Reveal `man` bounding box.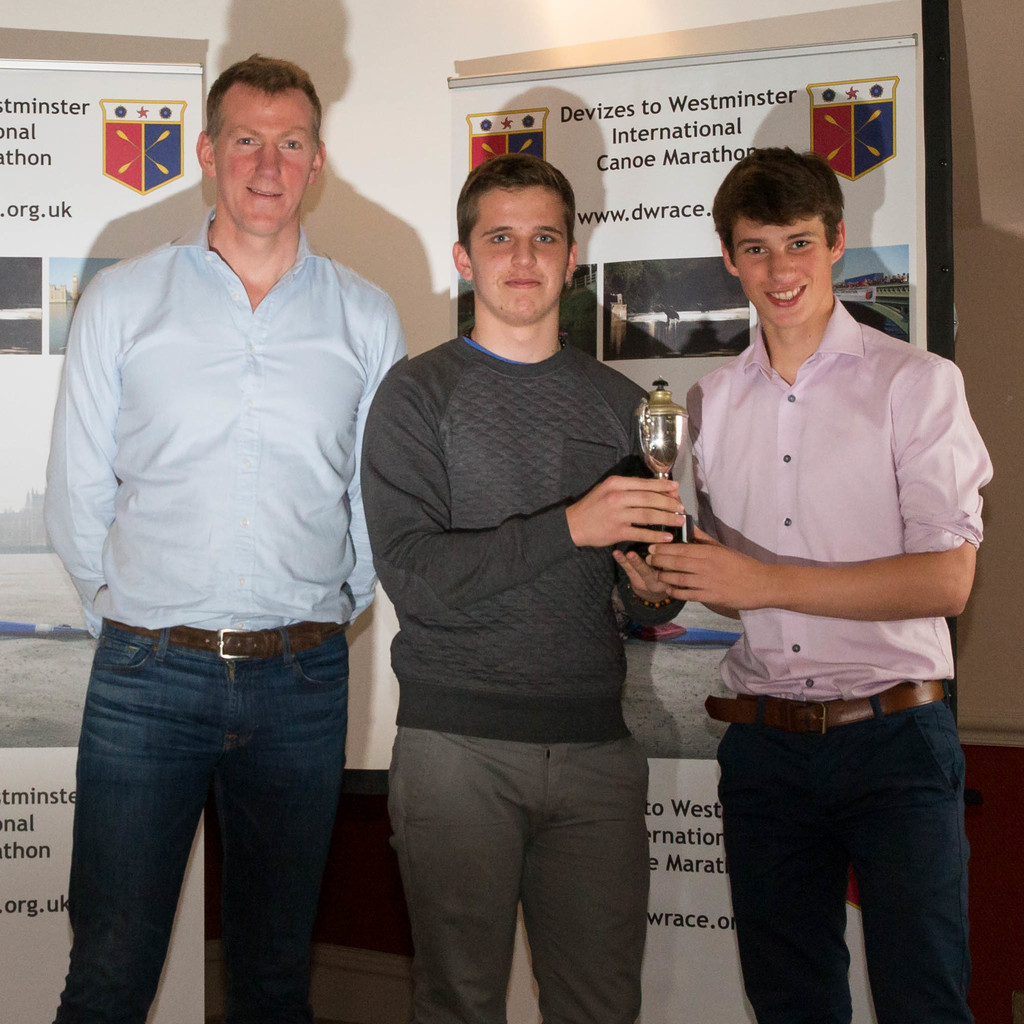
Revealed: x1=362, y1=152, x2=689, y2=1023.
